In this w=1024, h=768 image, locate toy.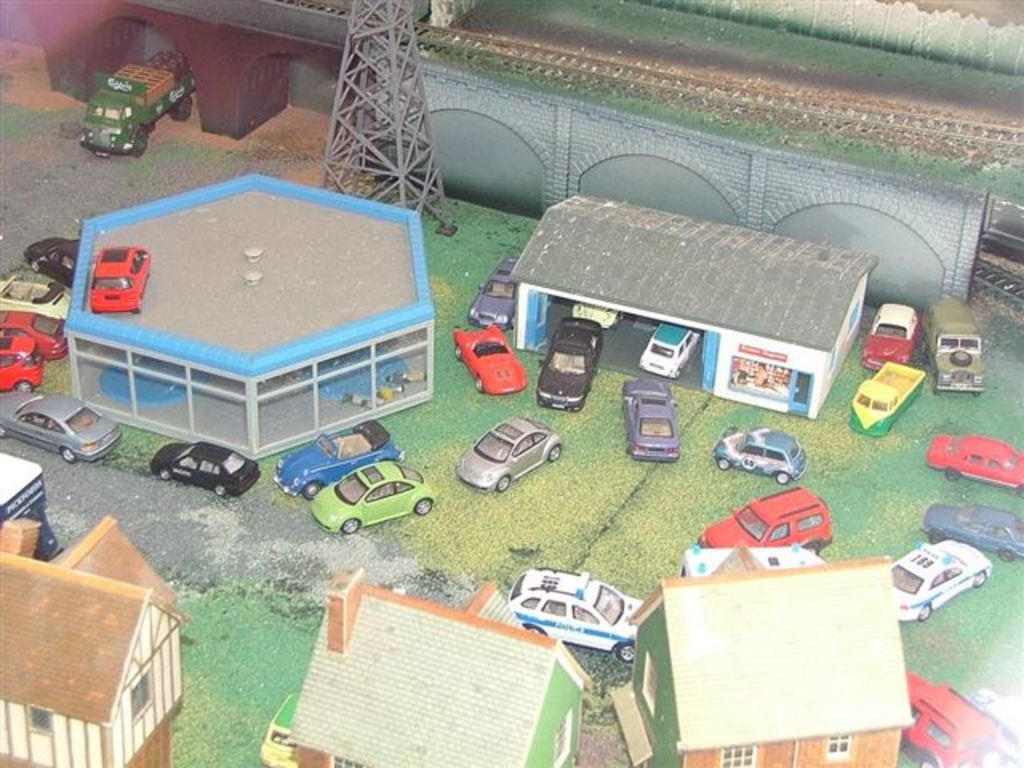
Bounding box: region(290, 565, 592, 766).
